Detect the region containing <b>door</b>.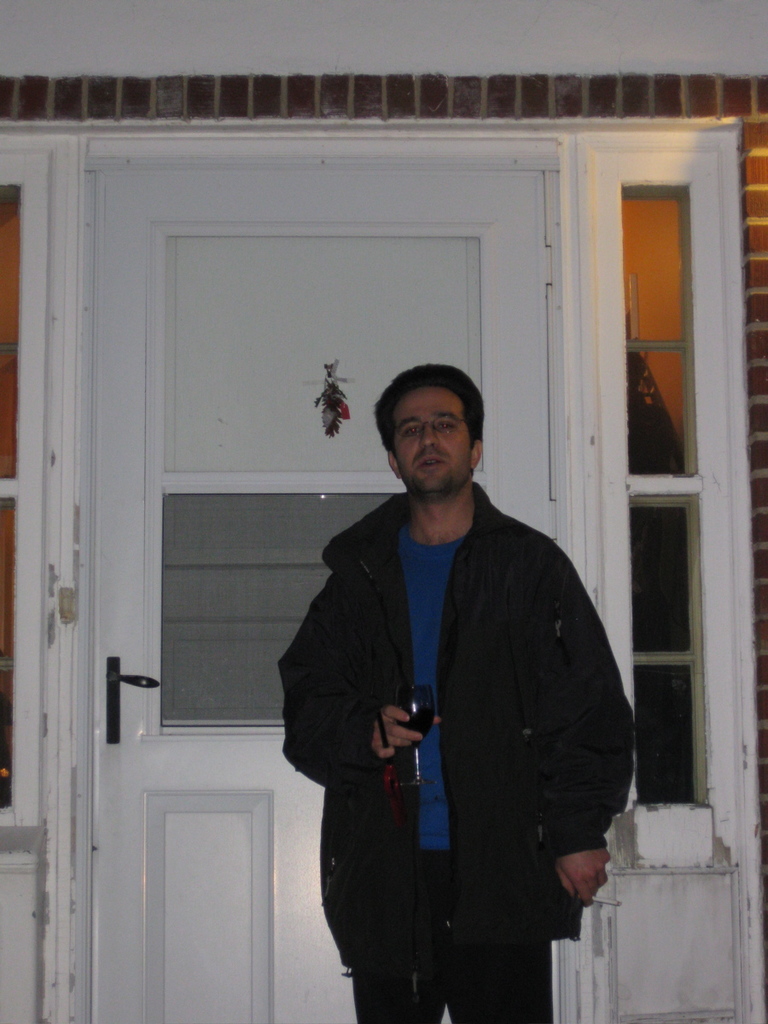
region(81, 166, 563, 1018).
